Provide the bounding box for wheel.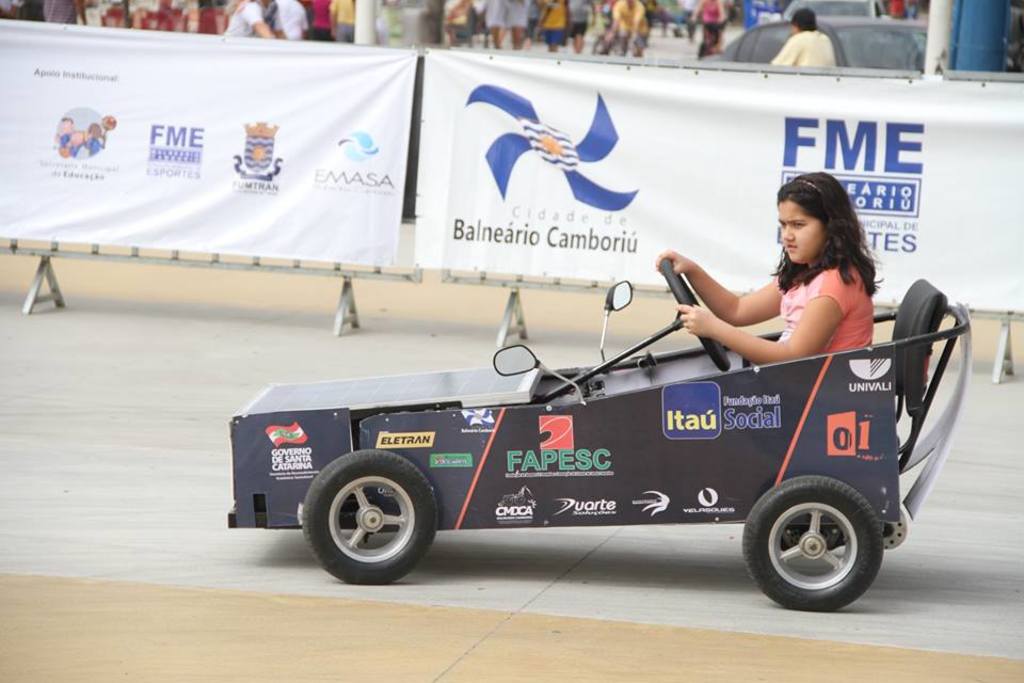
detection(731, 473, 885, 619).
